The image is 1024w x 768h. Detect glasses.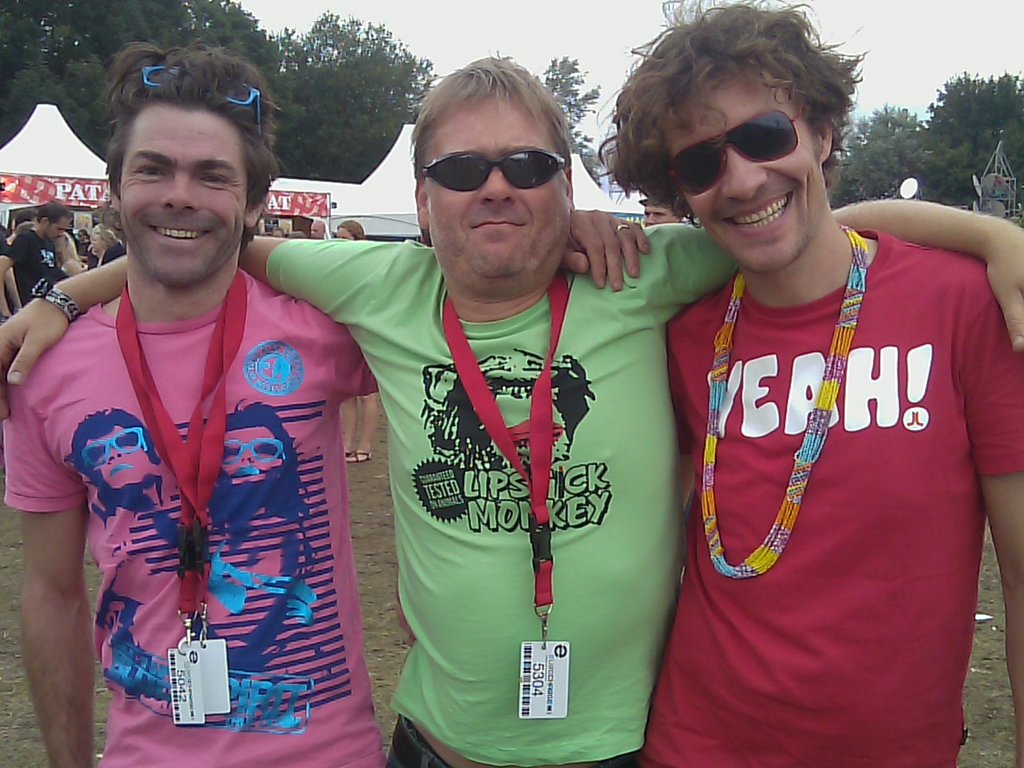
Detection: bbox(140, 65, 264, 141).
